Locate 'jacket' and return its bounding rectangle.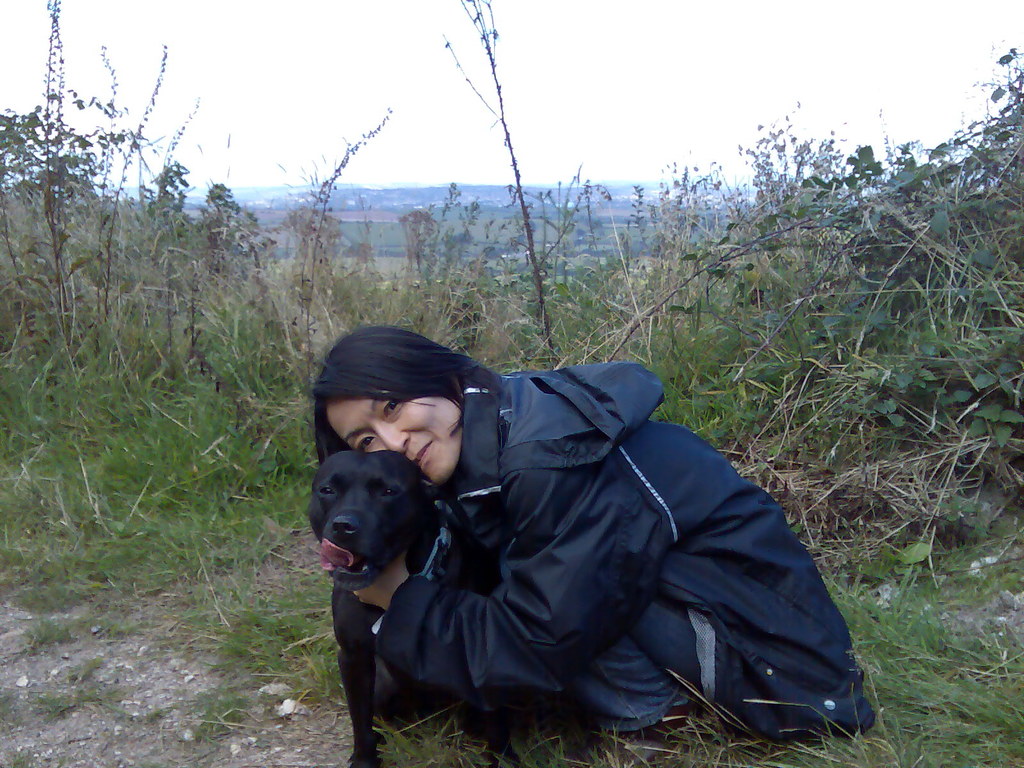
bbox=(310, 320, 838, 746).
